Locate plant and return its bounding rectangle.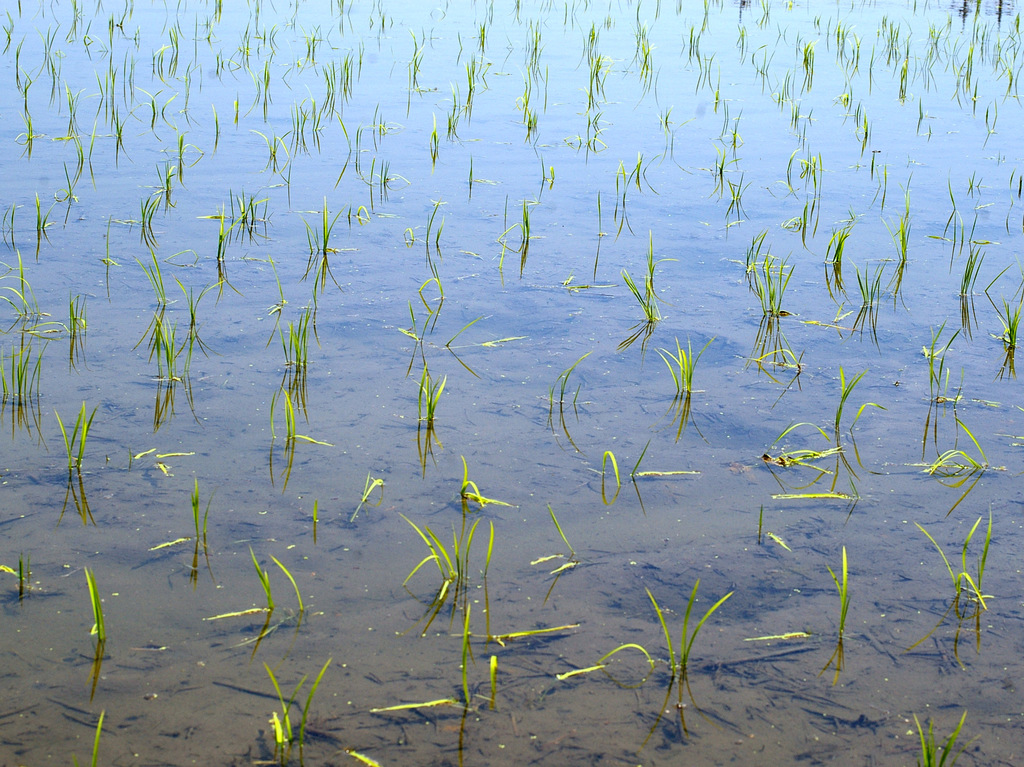
select_region(615, 225, 672, 330).
